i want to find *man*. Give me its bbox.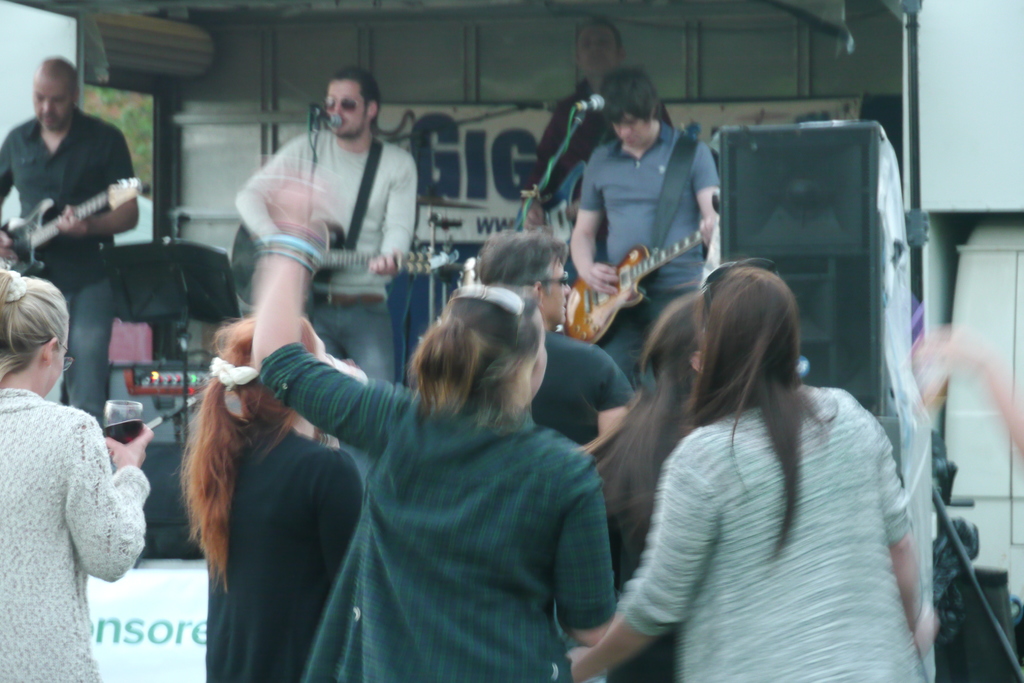
(479, 242, 635, 449).
